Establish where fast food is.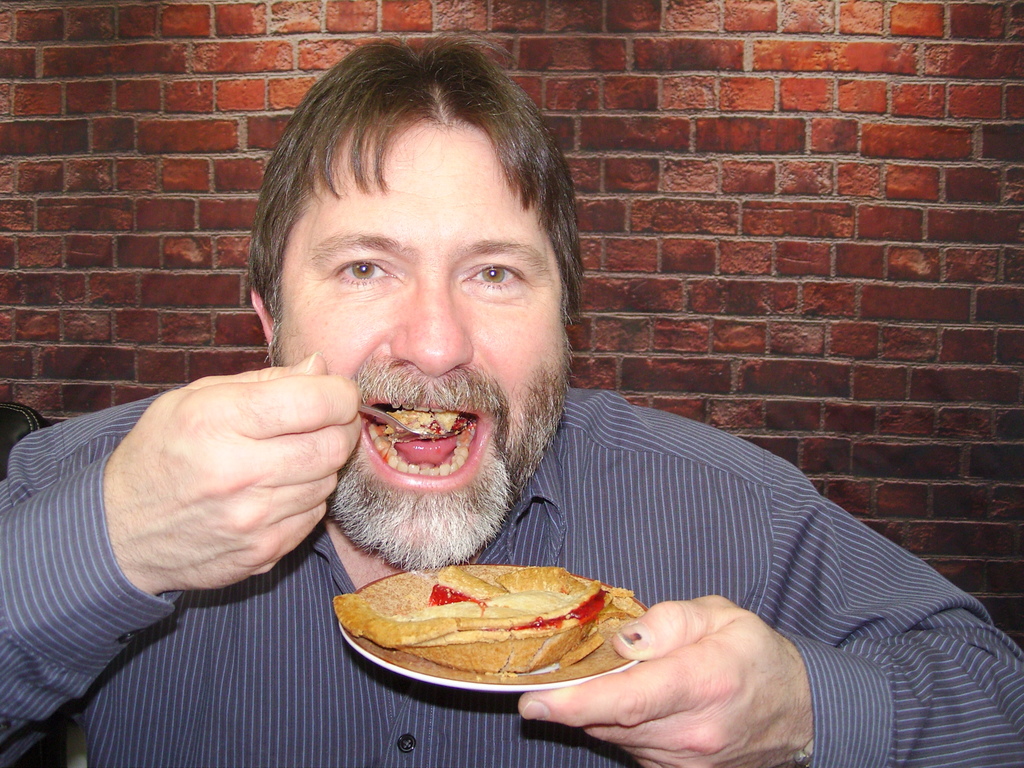
Established at Rect(332, 564, 644, 690).
